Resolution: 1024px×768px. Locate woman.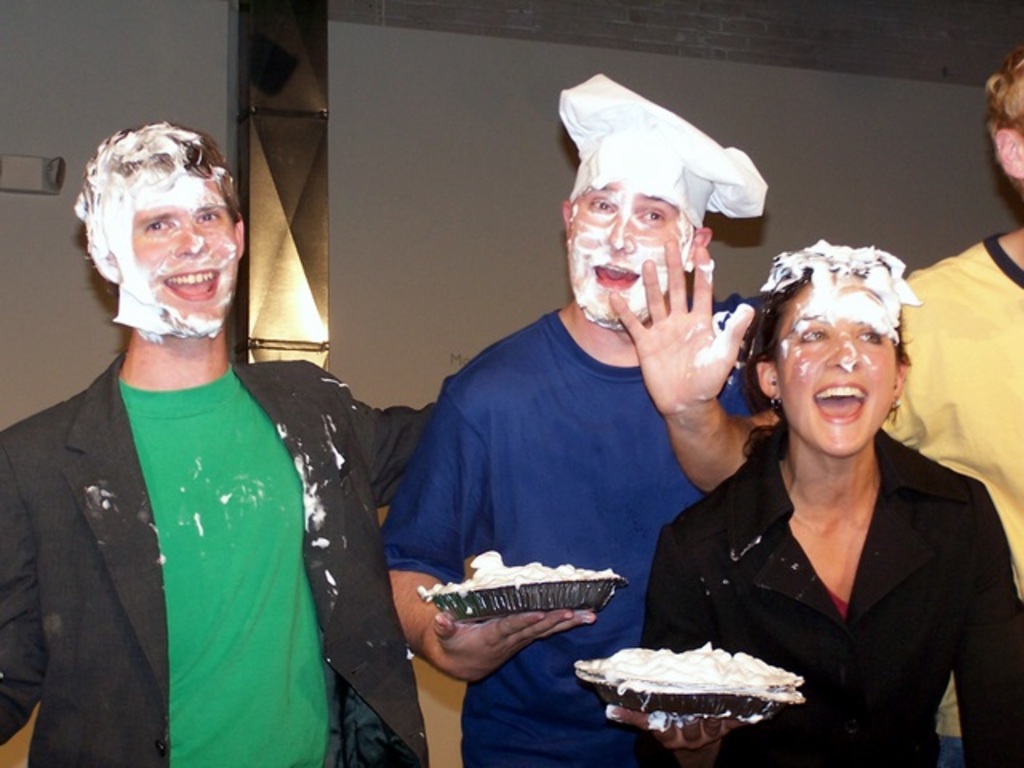
box=[627, 226, 1006, 718].
